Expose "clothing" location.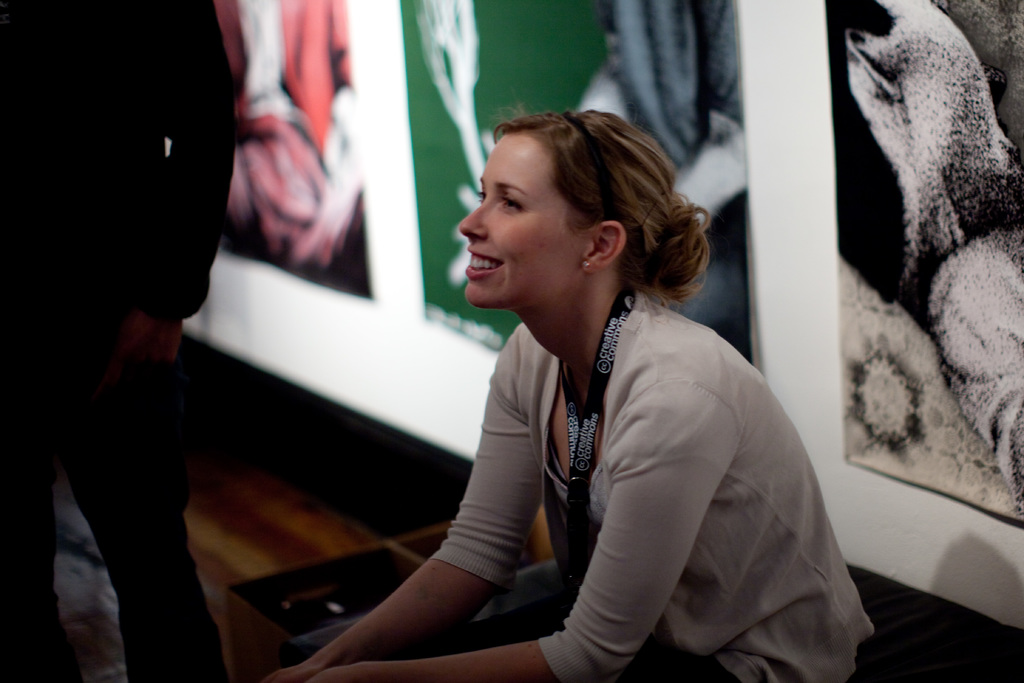
Exposed at rect(0, 0, 253, 677).
